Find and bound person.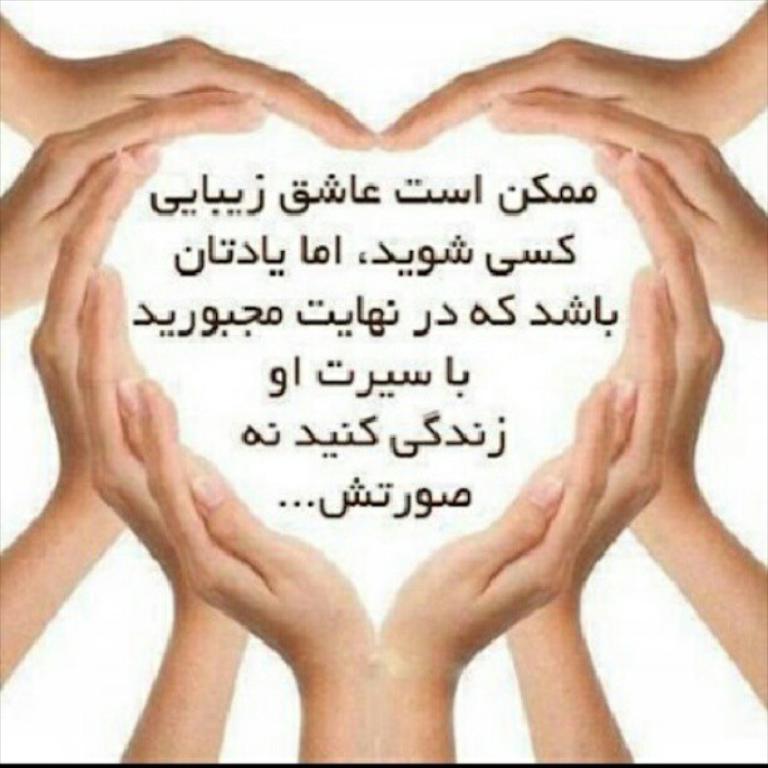
Bound: box=[615, 161, 763, 700].
